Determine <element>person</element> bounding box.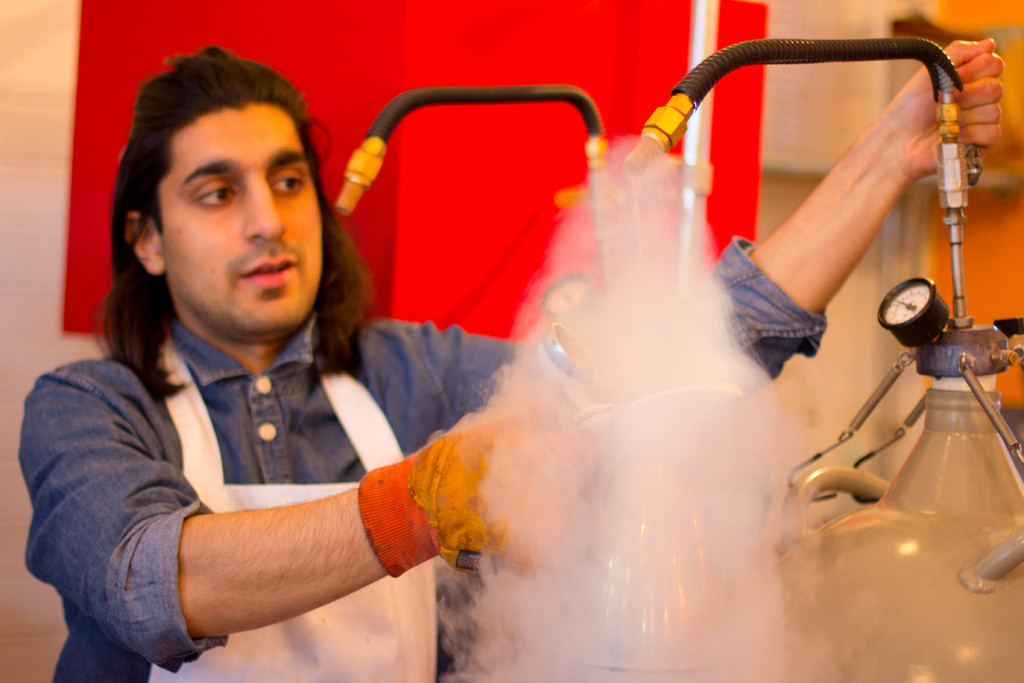
Determined: bbox=[164, 0, 1020, 677].
